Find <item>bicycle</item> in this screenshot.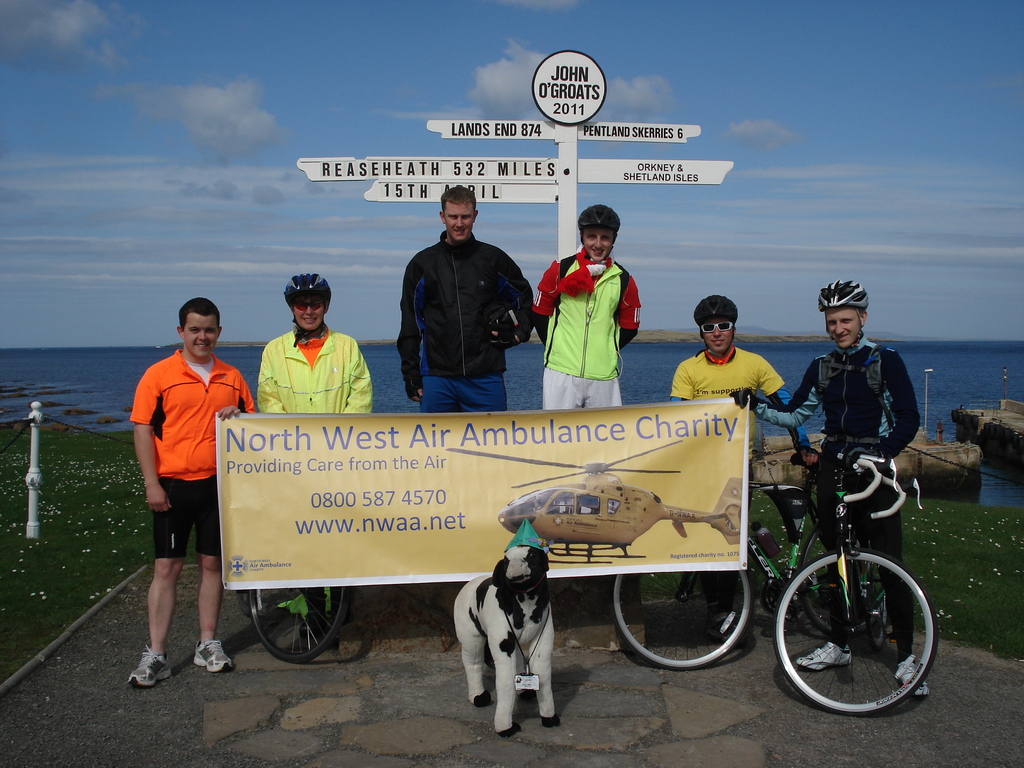
The bounding box for <item>bicycle</item> is [767,442,940,720].
